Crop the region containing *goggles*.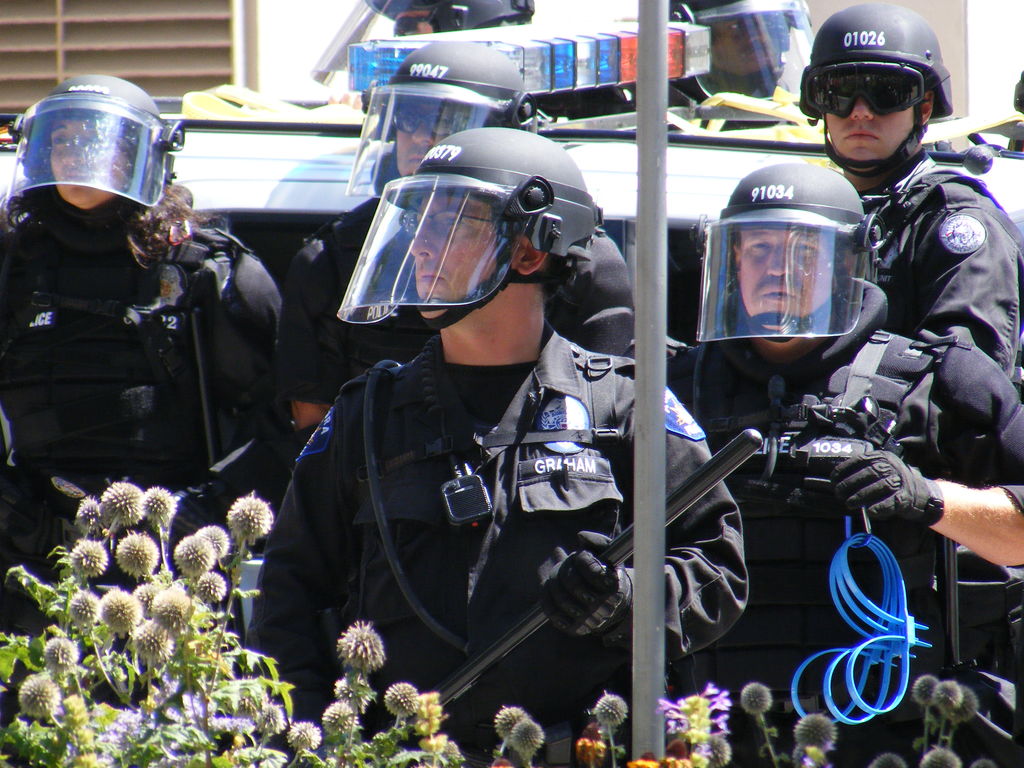
Crop region: bbox=[816, 54, 943, 120].
